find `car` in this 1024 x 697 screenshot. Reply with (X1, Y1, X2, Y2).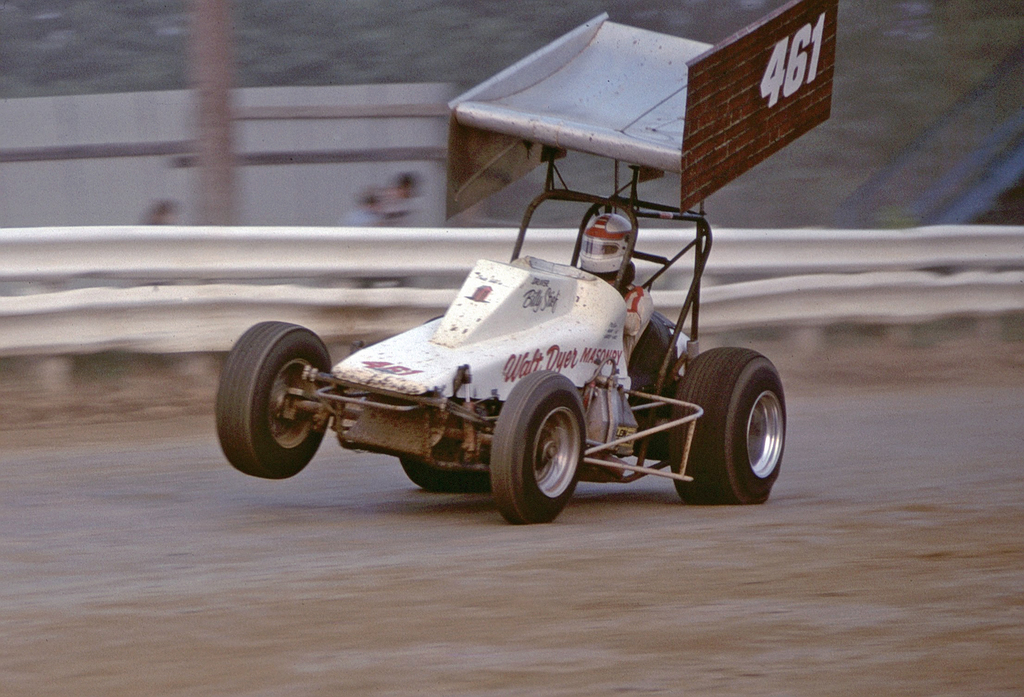
(214, 0, 834, 529).
